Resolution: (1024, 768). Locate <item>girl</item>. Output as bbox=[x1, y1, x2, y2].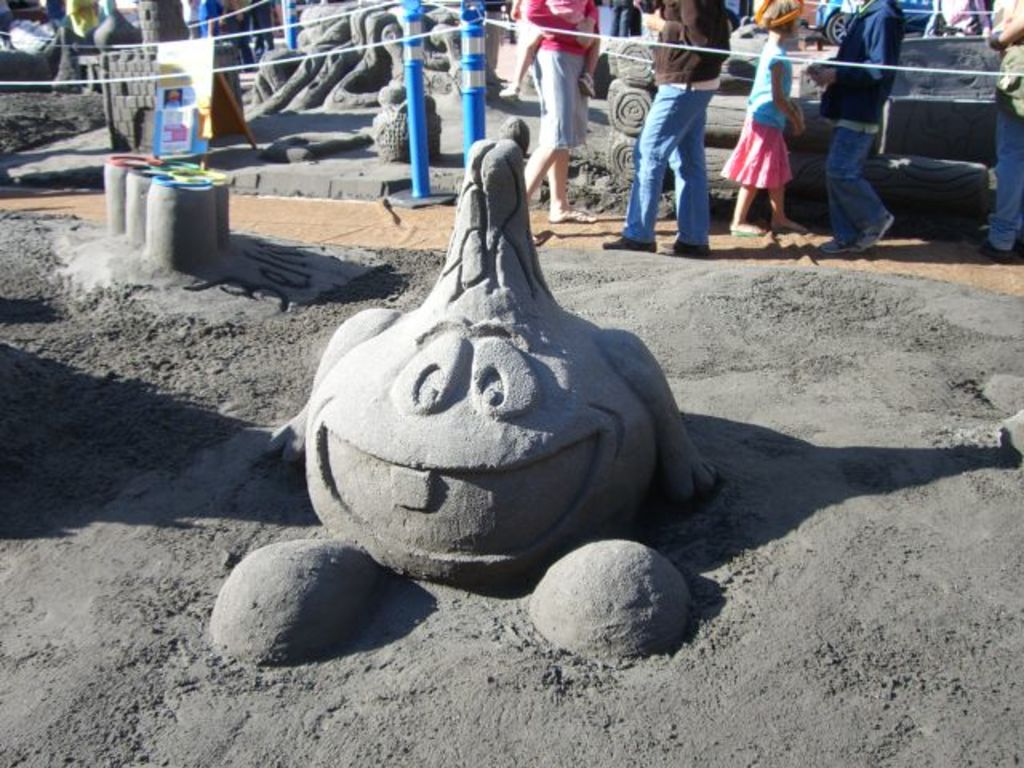
bbox=[723, 0, 800, 230].
